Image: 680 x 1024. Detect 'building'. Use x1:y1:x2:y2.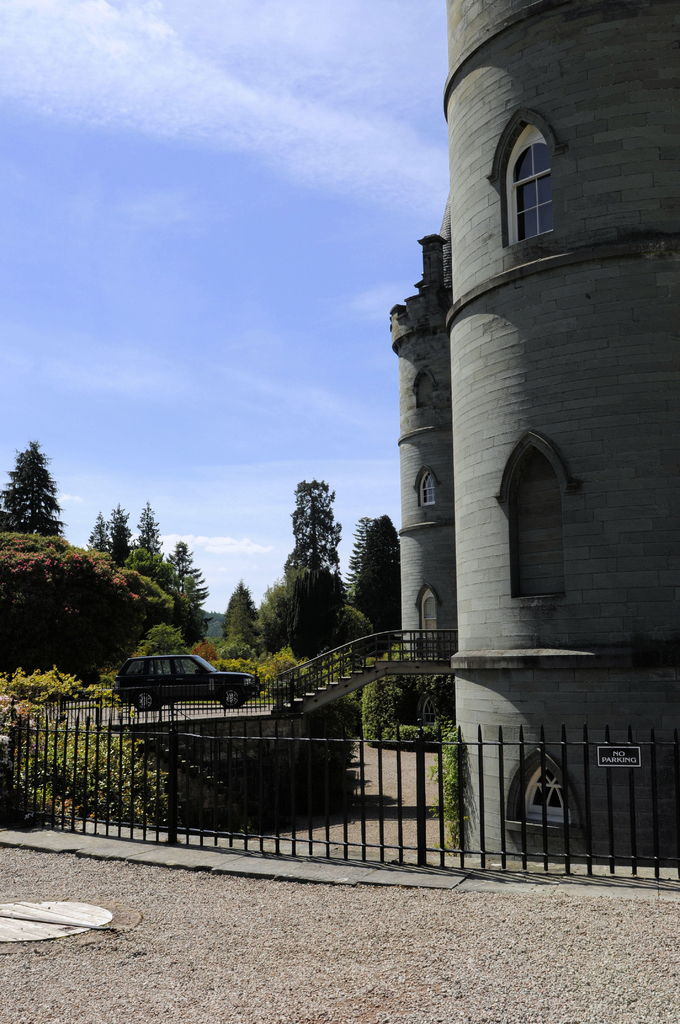
389:0:679:865.
